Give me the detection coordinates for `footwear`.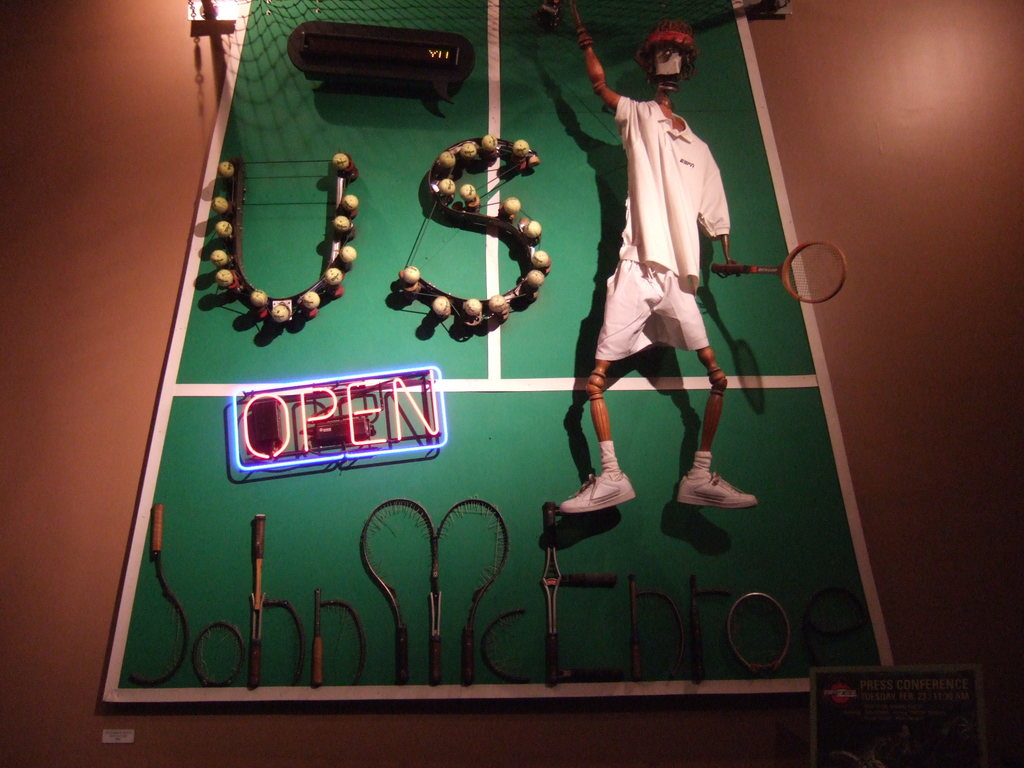
x1=563, y1=468, x2=632, y2=512.
